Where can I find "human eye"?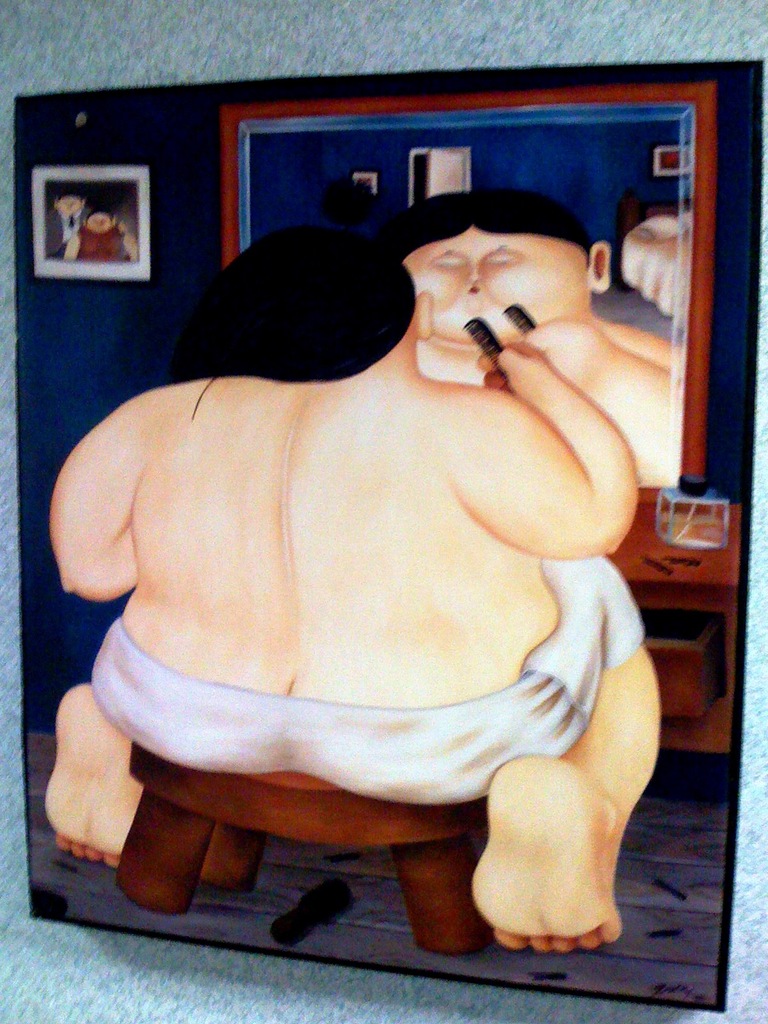
You can find it at x1=481, y1=253, x2=524, y2=275.
